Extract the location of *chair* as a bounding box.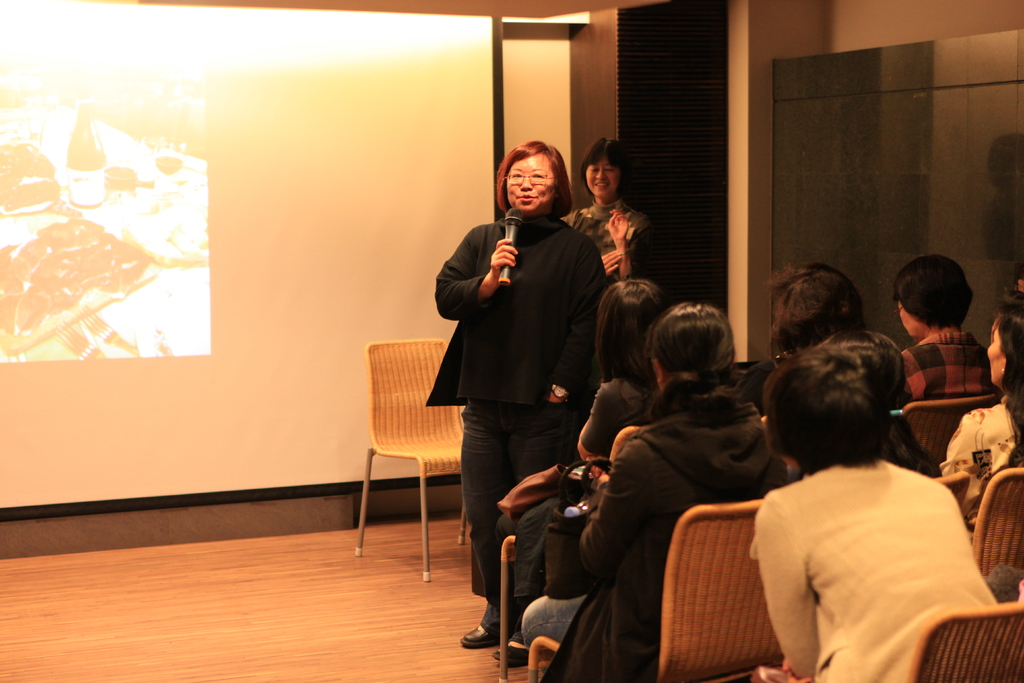
select_region(490, 428, 655, 682).
